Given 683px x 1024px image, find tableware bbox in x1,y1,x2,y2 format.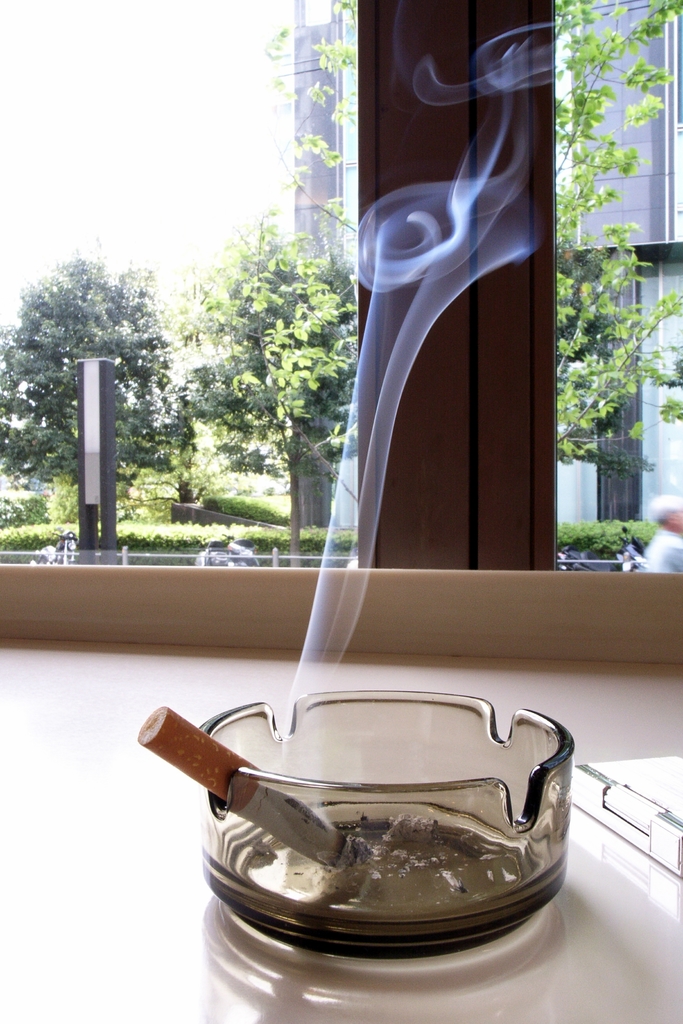
162,712,584,961.
